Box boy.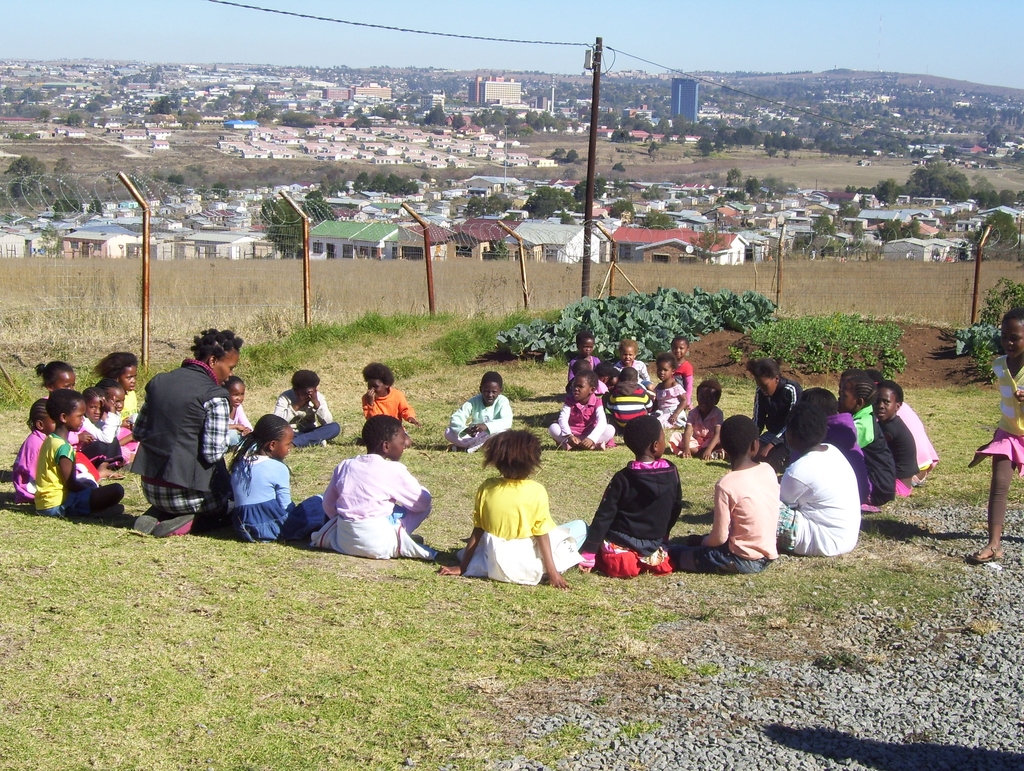
rect(797, 388, 873, 510).
